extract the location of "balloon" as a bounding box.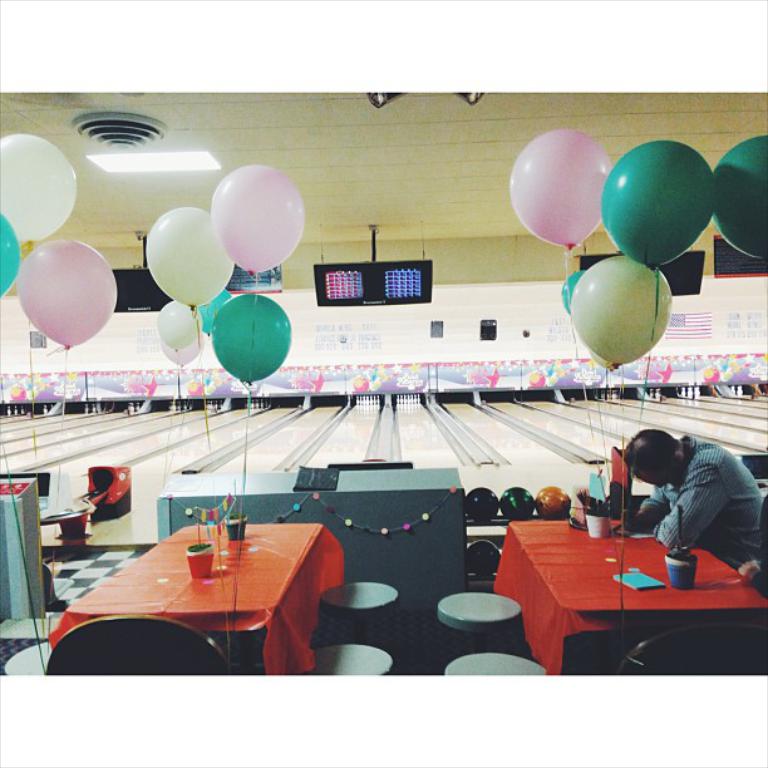
locate(195, 287, 235, 328).
